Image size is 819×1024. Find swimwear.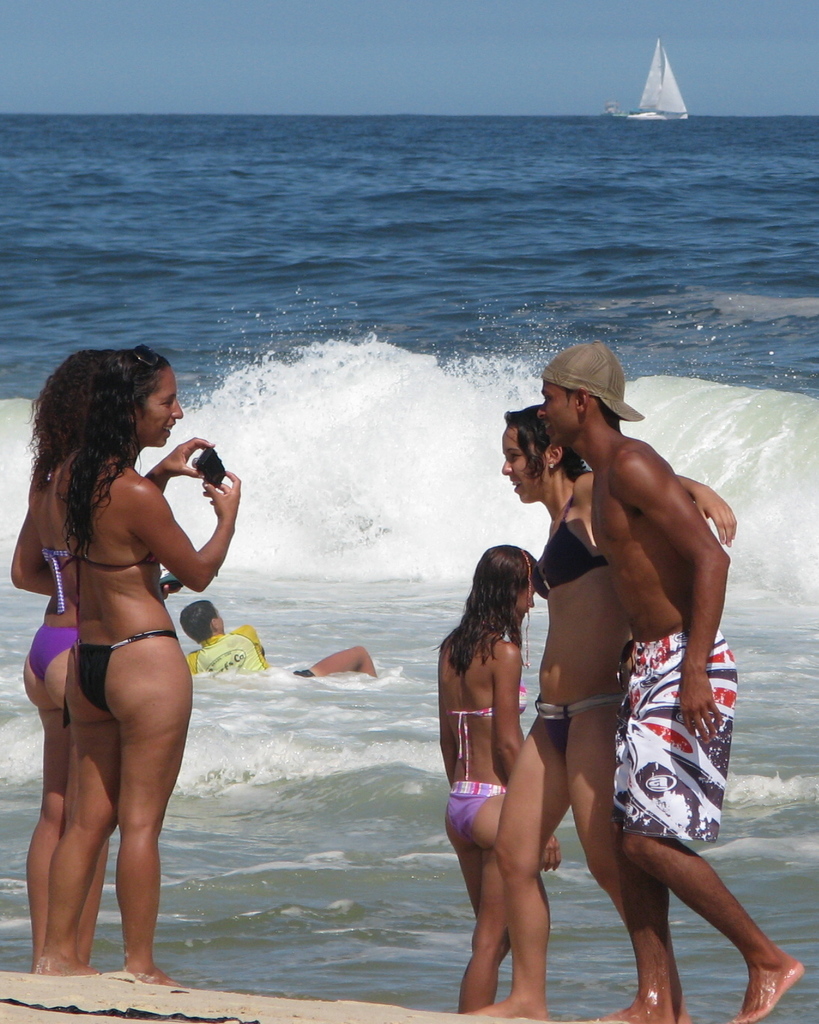
439:708:497:787.
